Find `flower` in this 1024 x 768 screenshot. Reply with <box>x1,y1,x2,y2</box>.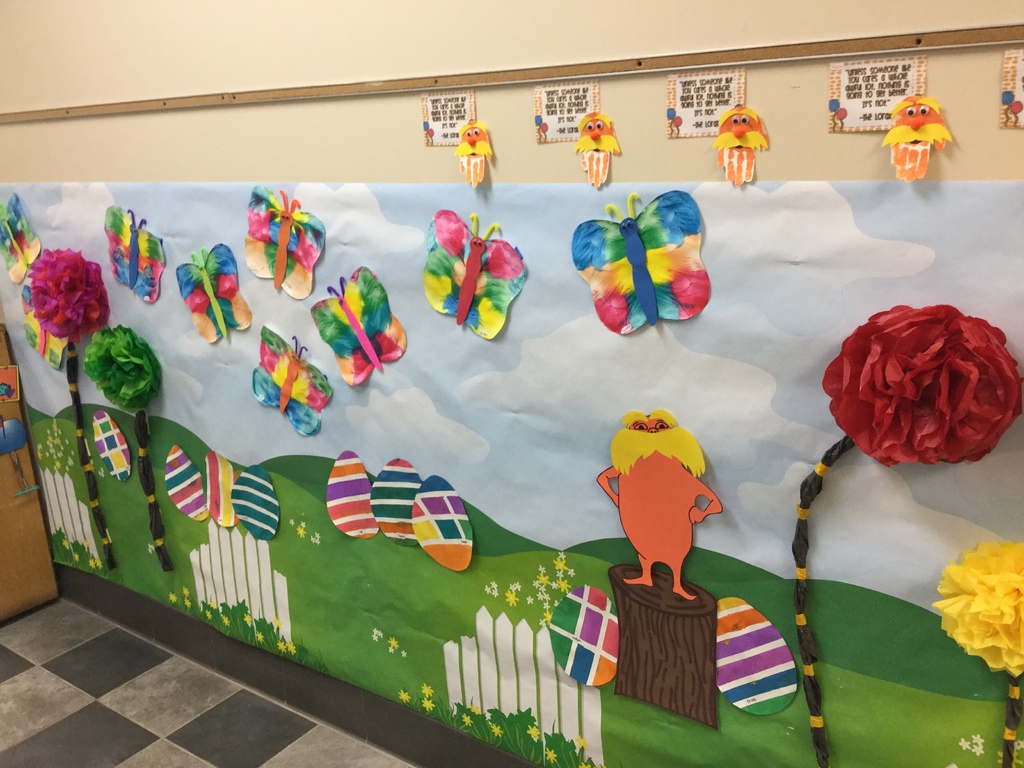
<box>574,735,591,748</box>.
